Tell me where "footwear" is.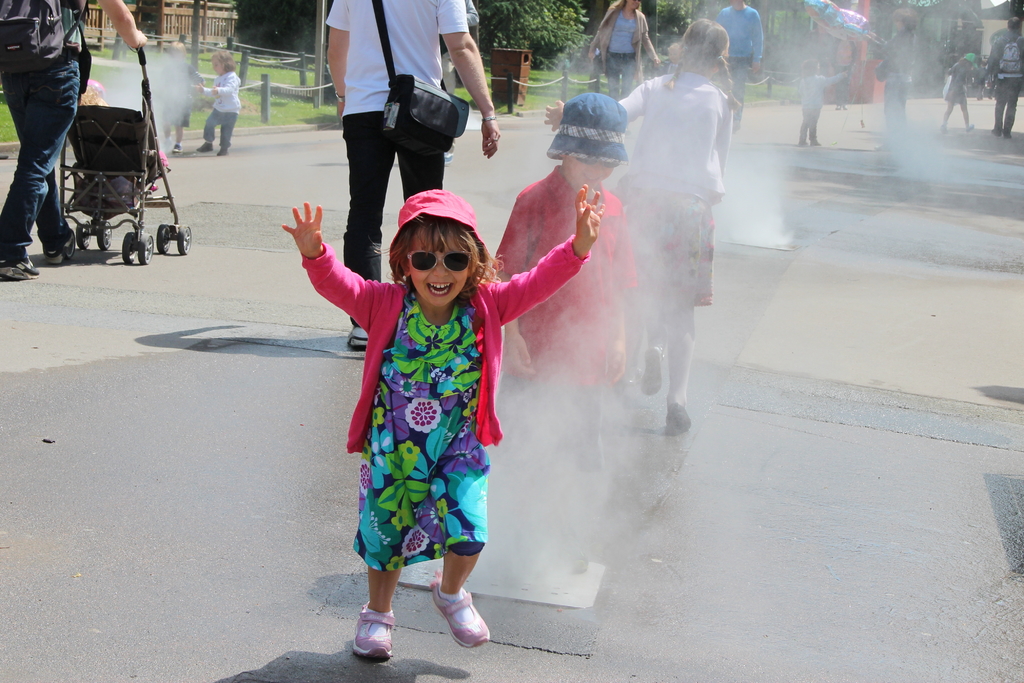
"footwear" is at 216,142,234,156.
